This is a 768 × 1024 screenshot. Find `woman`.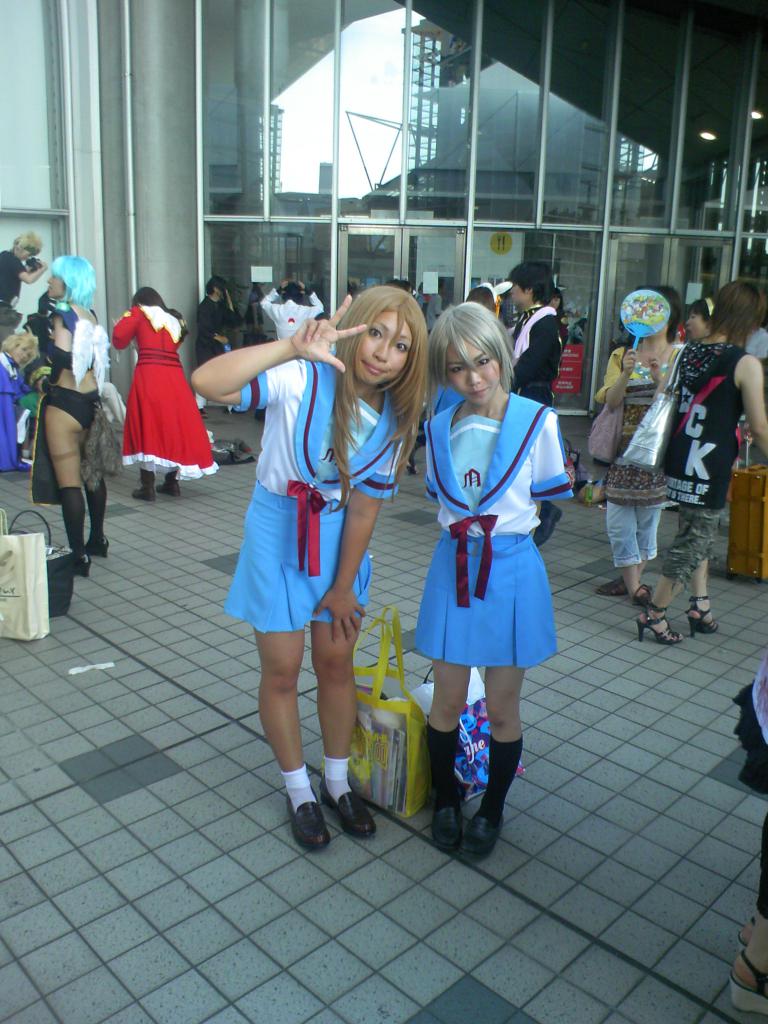
Bounding box: bbox(111, 275, 203, 470).
